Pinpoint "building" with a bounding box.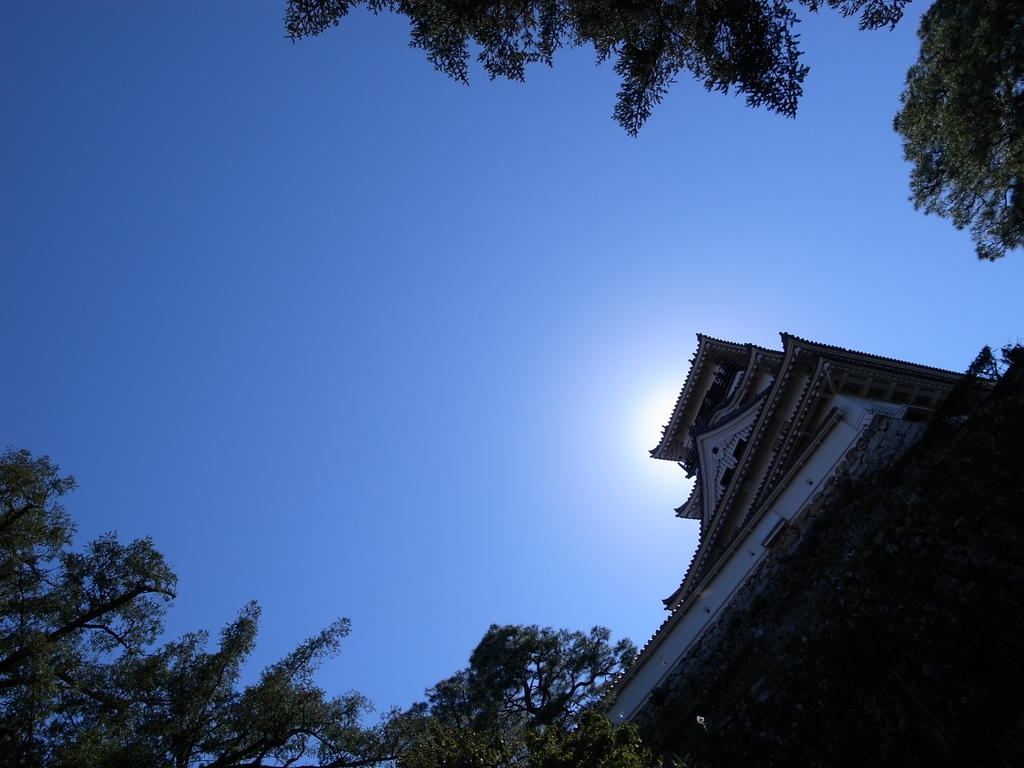
l=598, t=327, r=1023, b=766.
